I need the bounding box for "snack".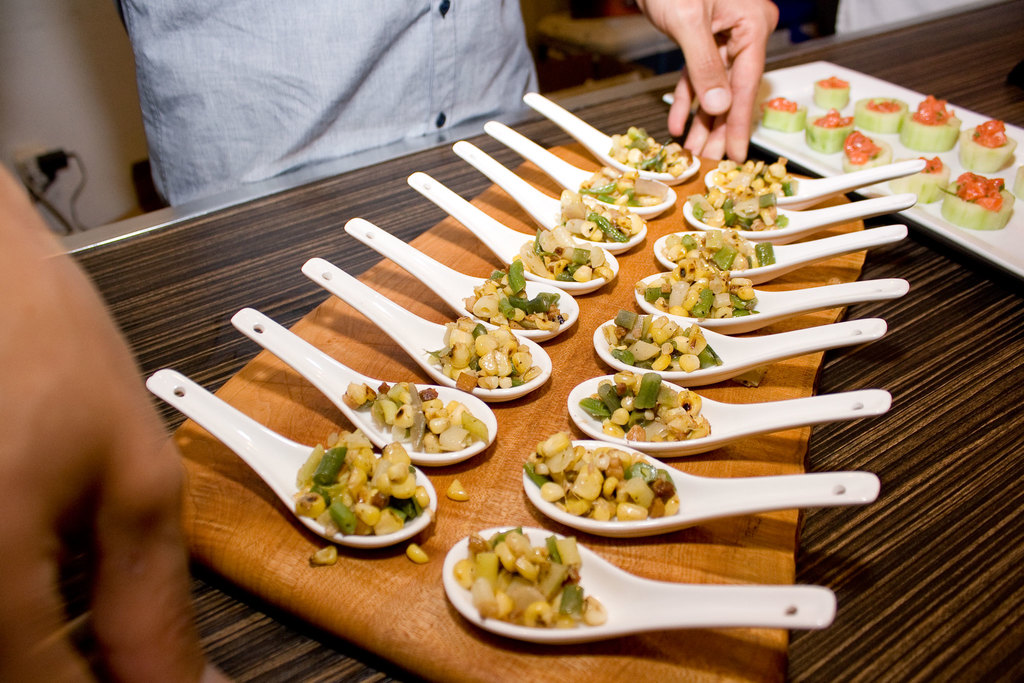
Here it is: <box>550,181,648,247</box>.
